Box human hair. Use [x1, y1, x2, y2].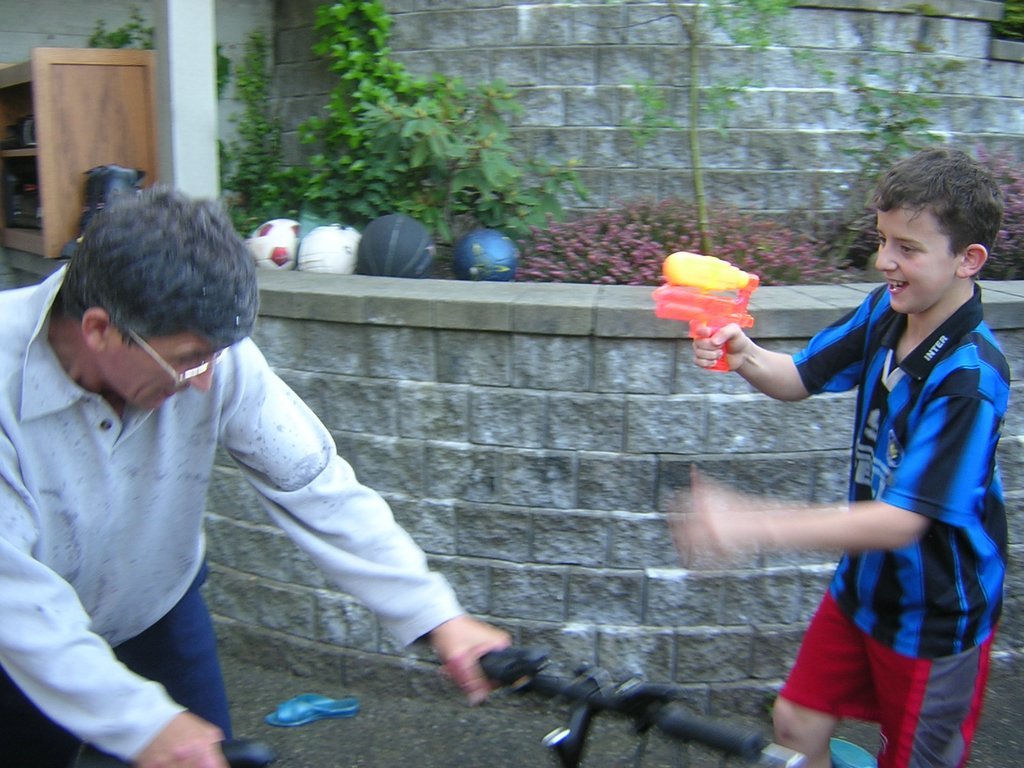
[48, 184, 241, 386].
